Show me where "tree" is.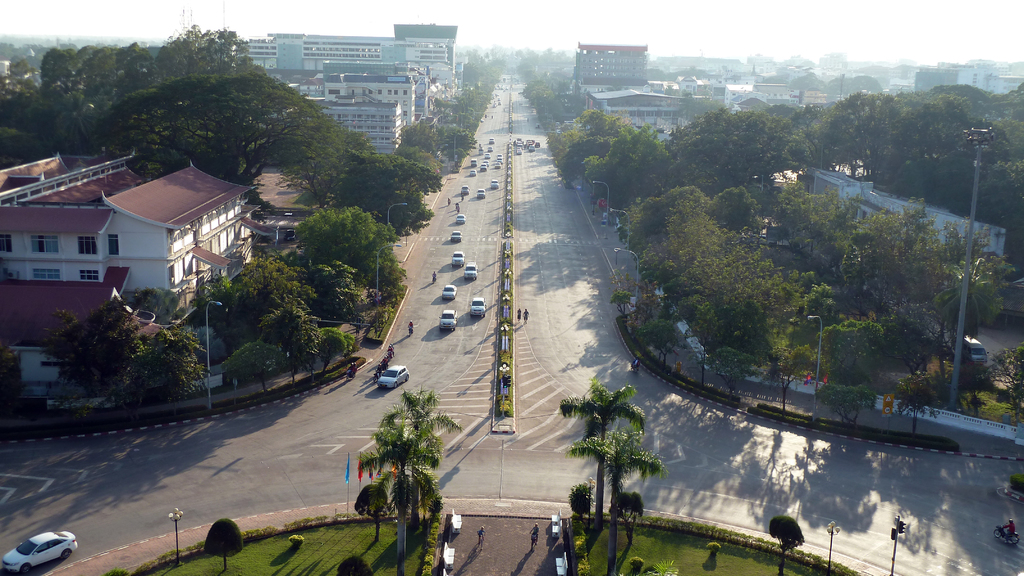
"tree" is at bbox=[236, 253, 314, 330].
